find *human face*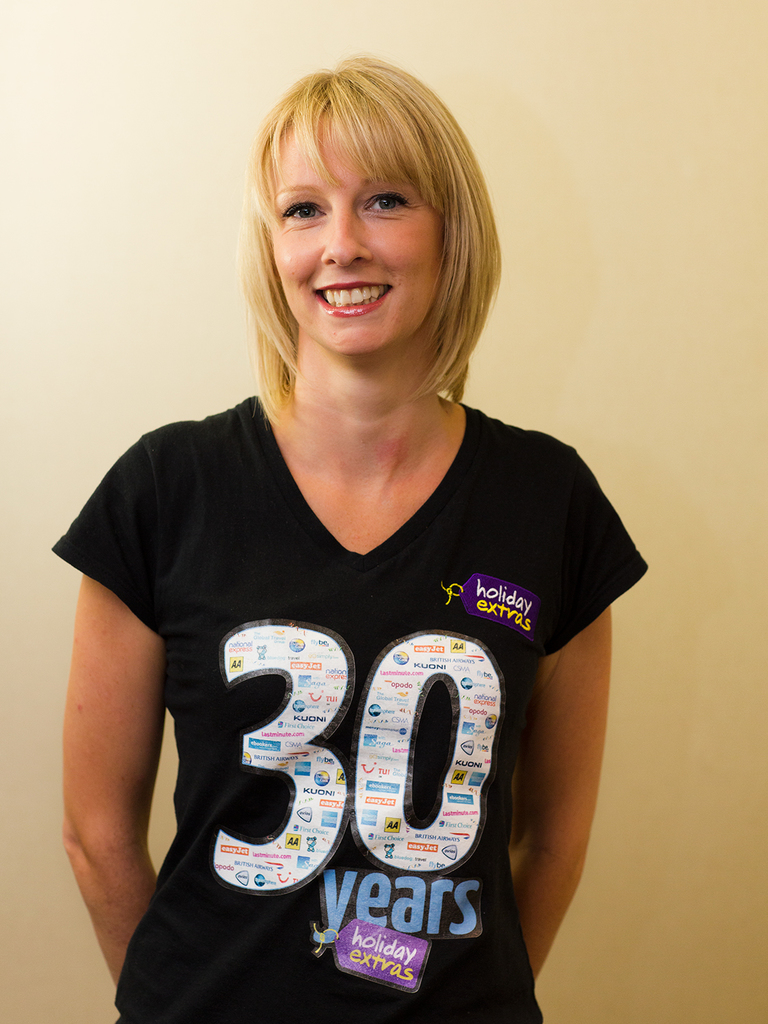
271 126 449 358
